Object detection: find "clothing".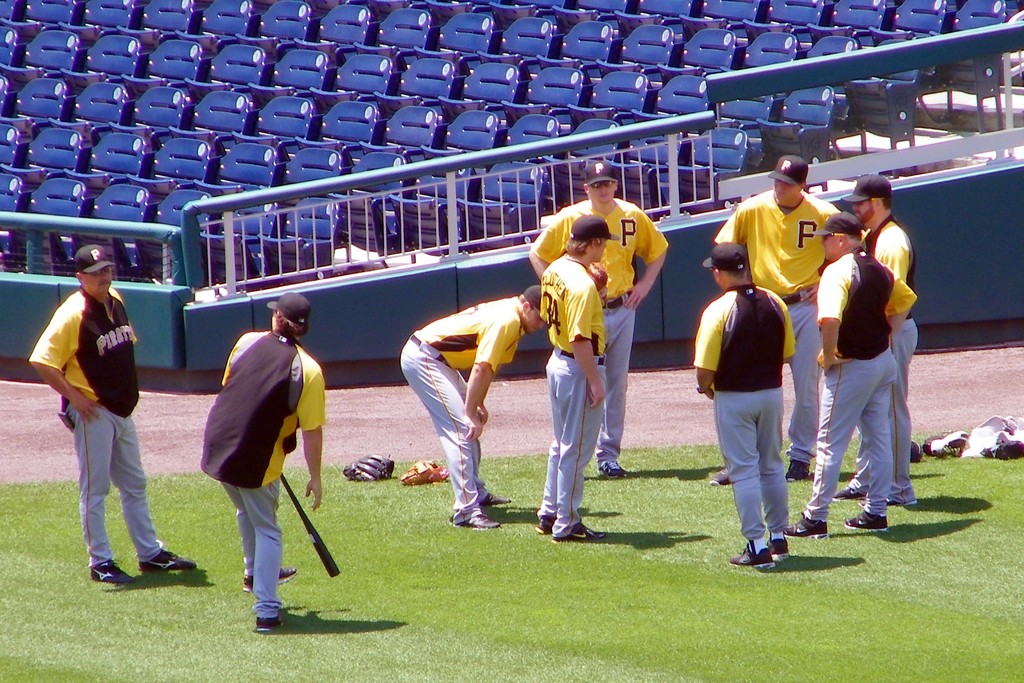
pyautogui.locateOnScreen(397, 294, 520, 522).
